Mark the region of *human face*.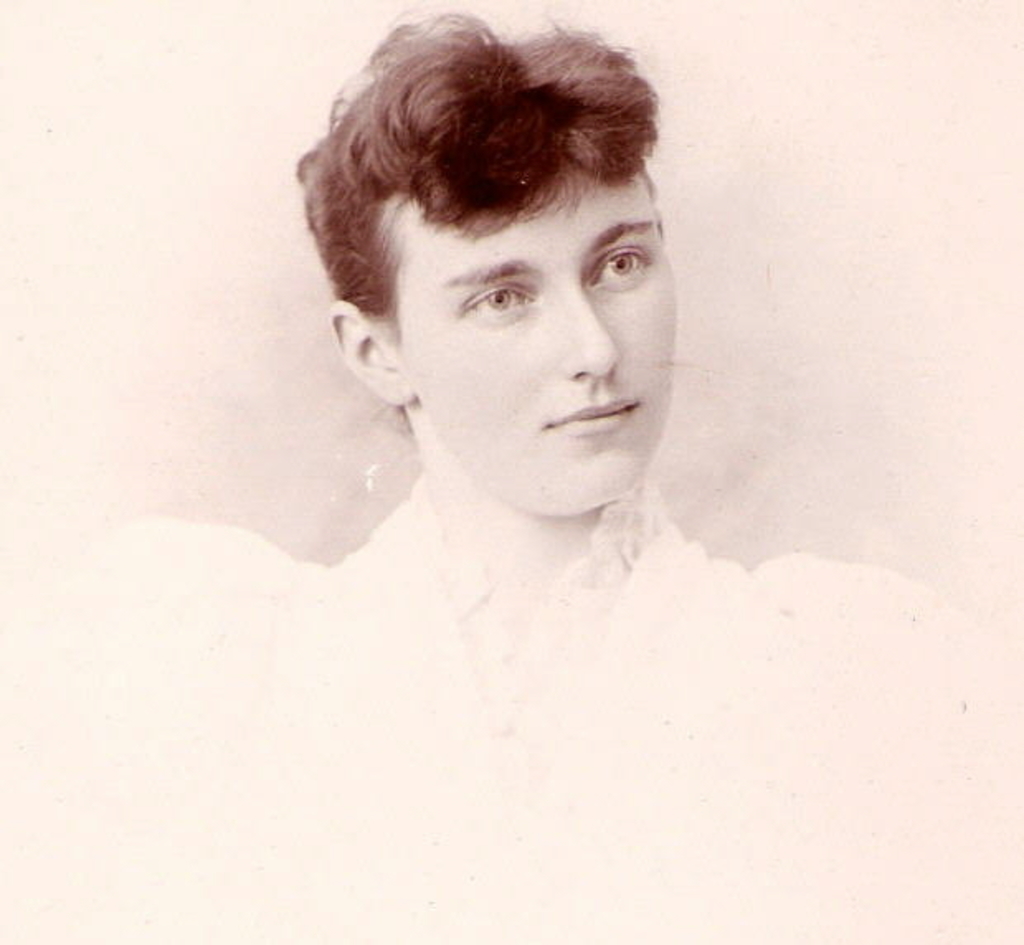
Region: select_region(388, 193, 684, 507).
